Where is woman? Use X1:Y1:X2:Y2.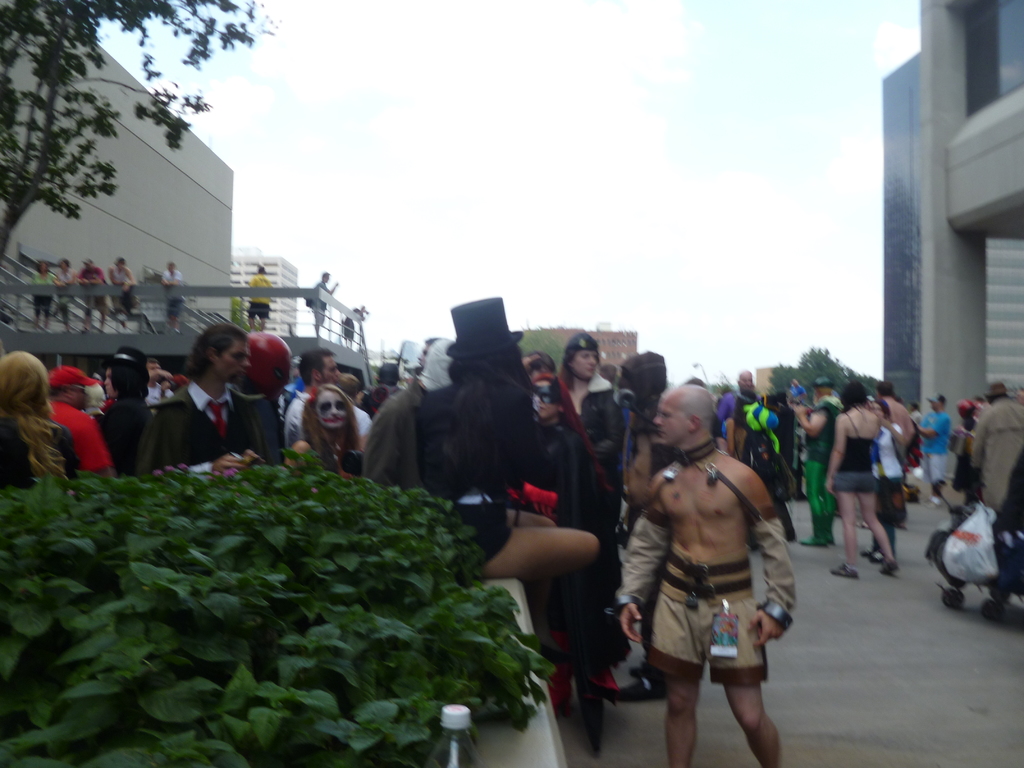
57:257:81:335.
